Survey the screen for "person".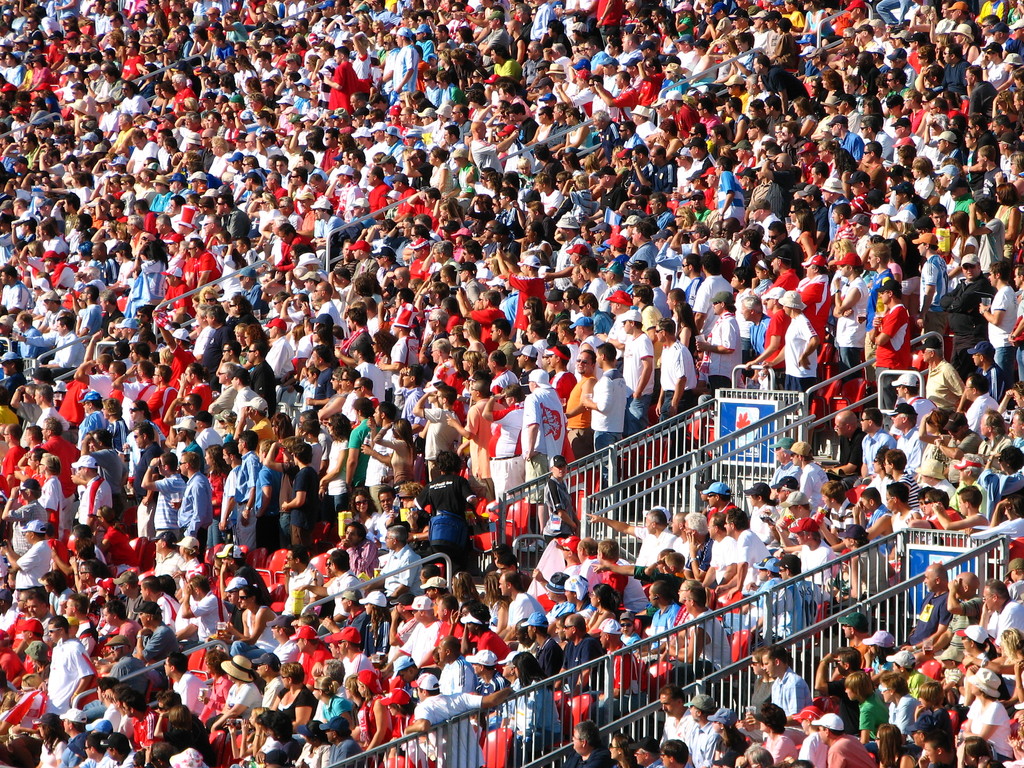
Survey found: <region>652, 319, 700, 429</region>.
